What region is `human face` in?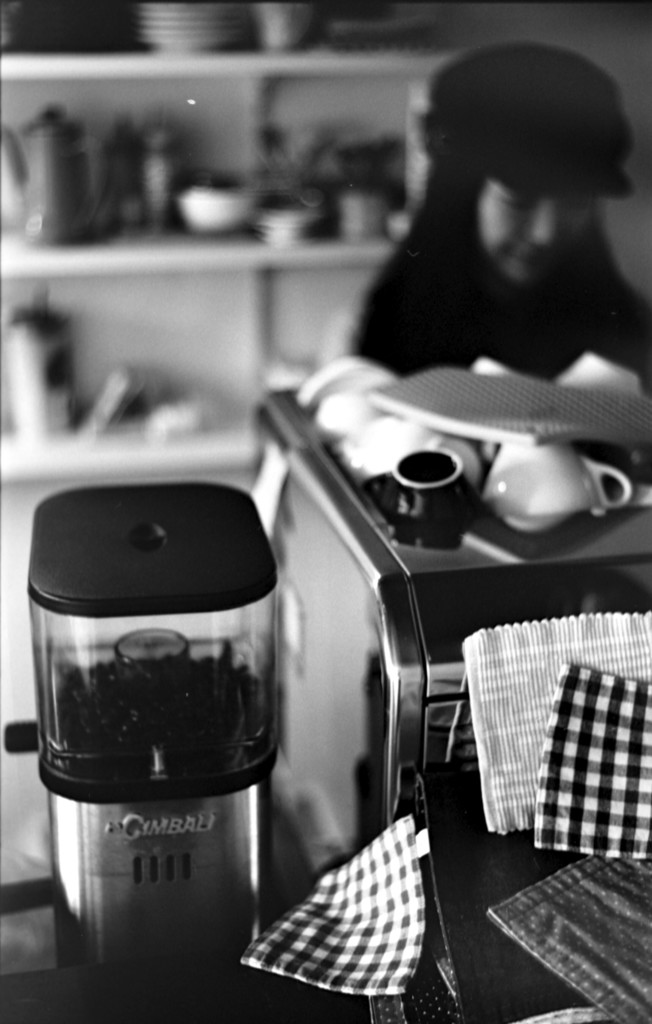
crop(475, 179, 599, 288).
